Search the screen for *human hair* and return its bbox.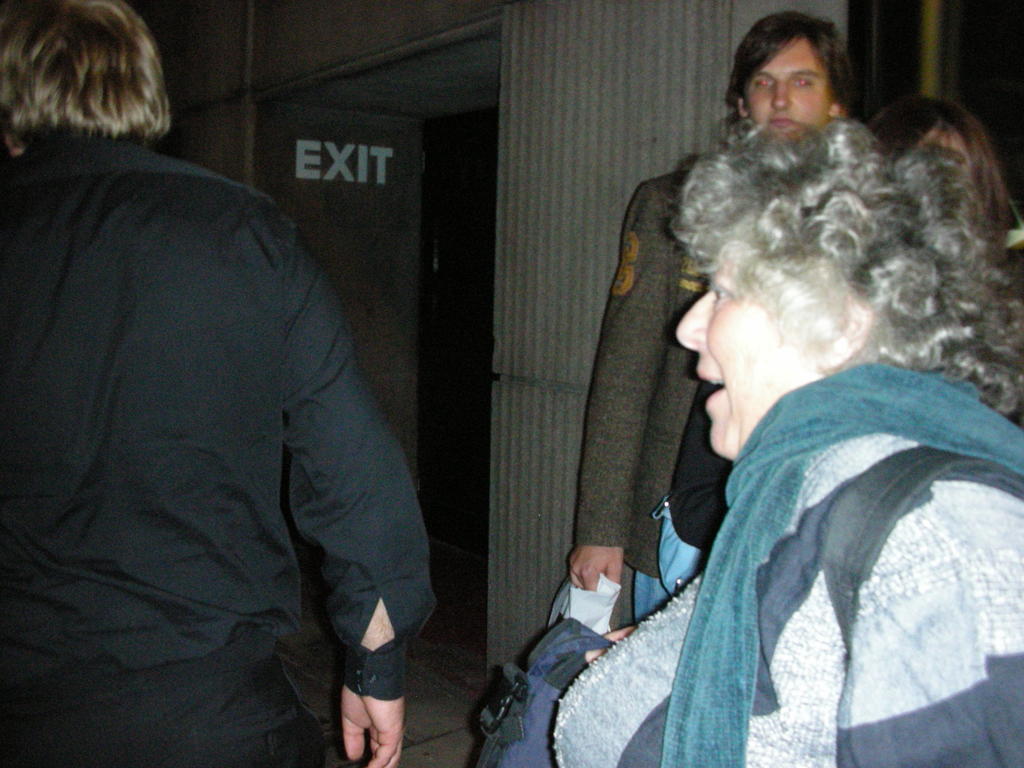
Found: BBox(0, 8, 156, 168).
